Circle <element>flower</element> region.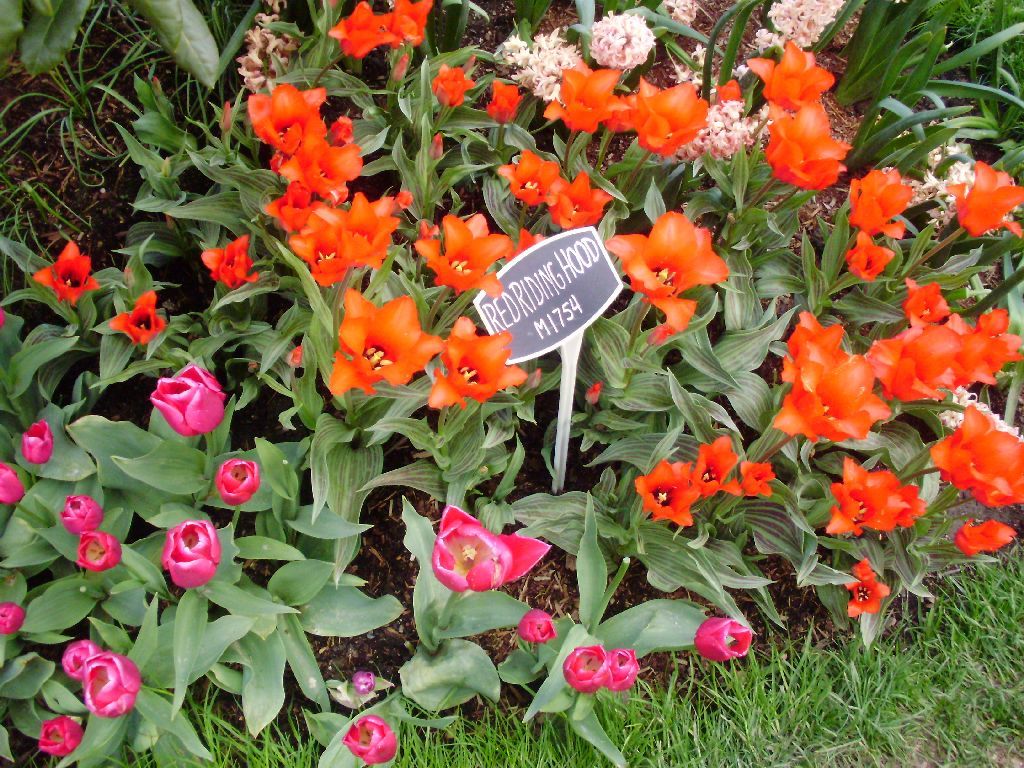
Region: (61, 641, 101, 680).
